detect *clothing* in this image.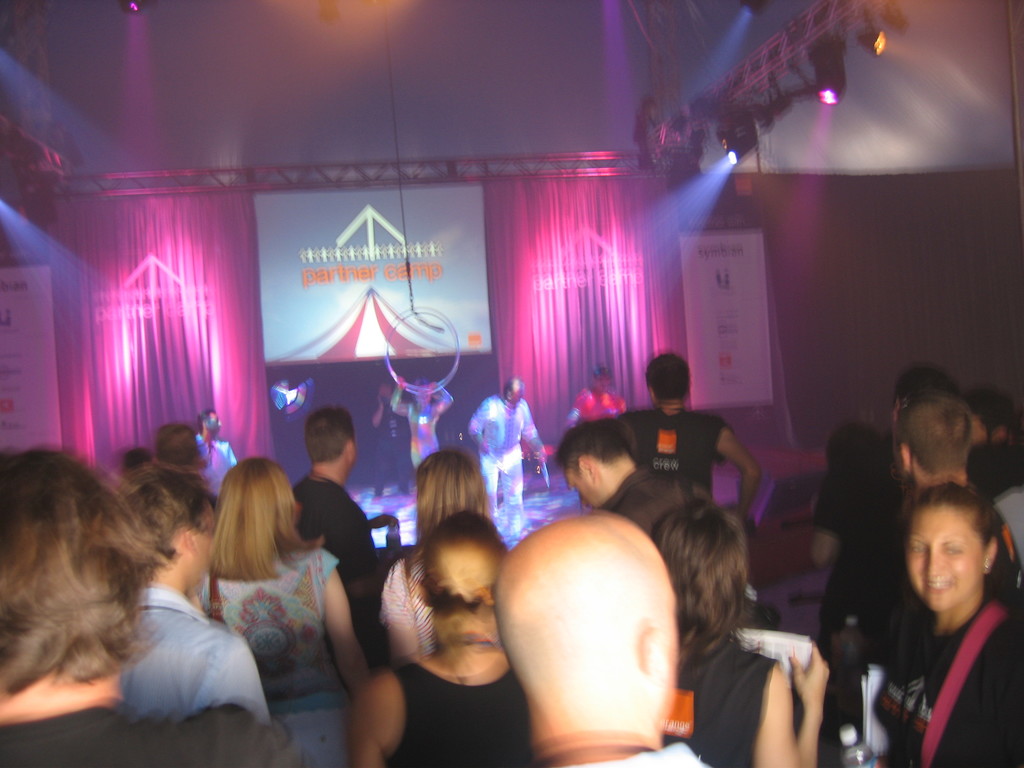
Detection: 115, 588, 270, 720.
